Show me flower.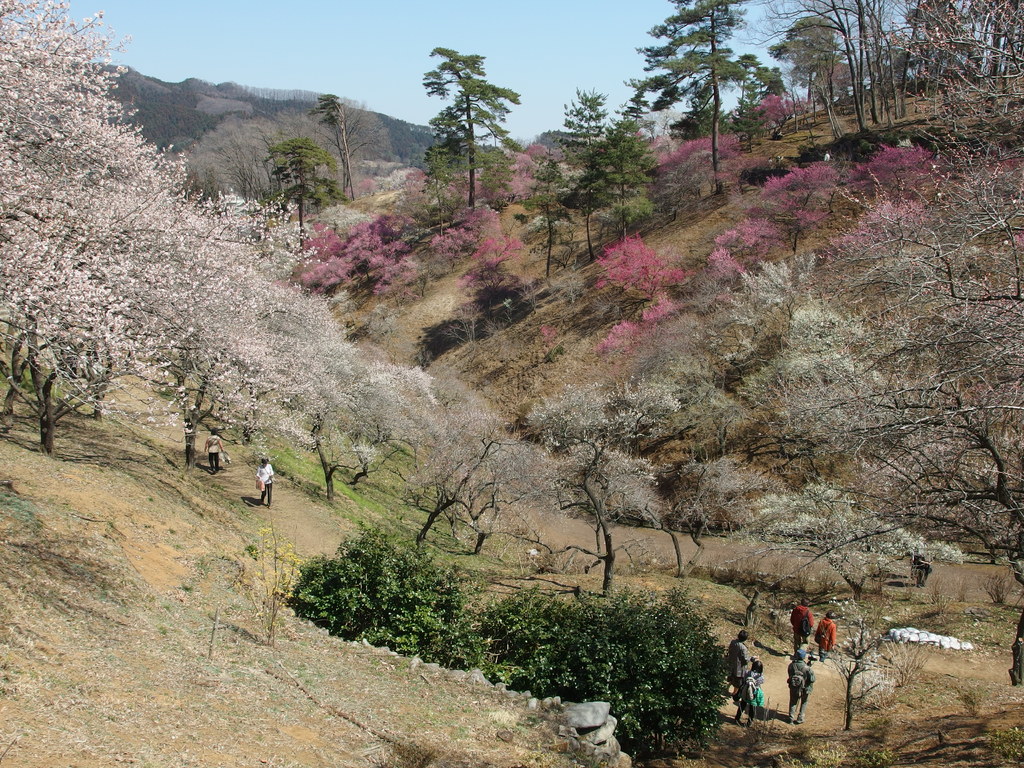
flower is here: [660, 135, 739, 172].
